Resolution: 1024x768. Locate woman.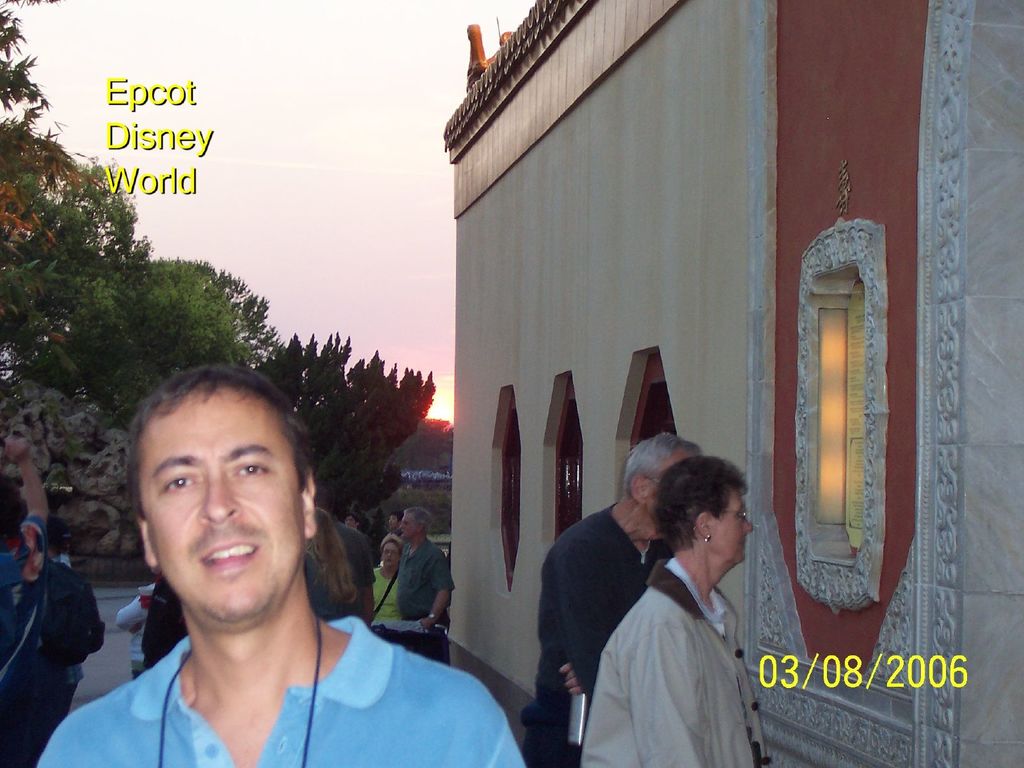
l=579, t=458, r=762, b=767.
